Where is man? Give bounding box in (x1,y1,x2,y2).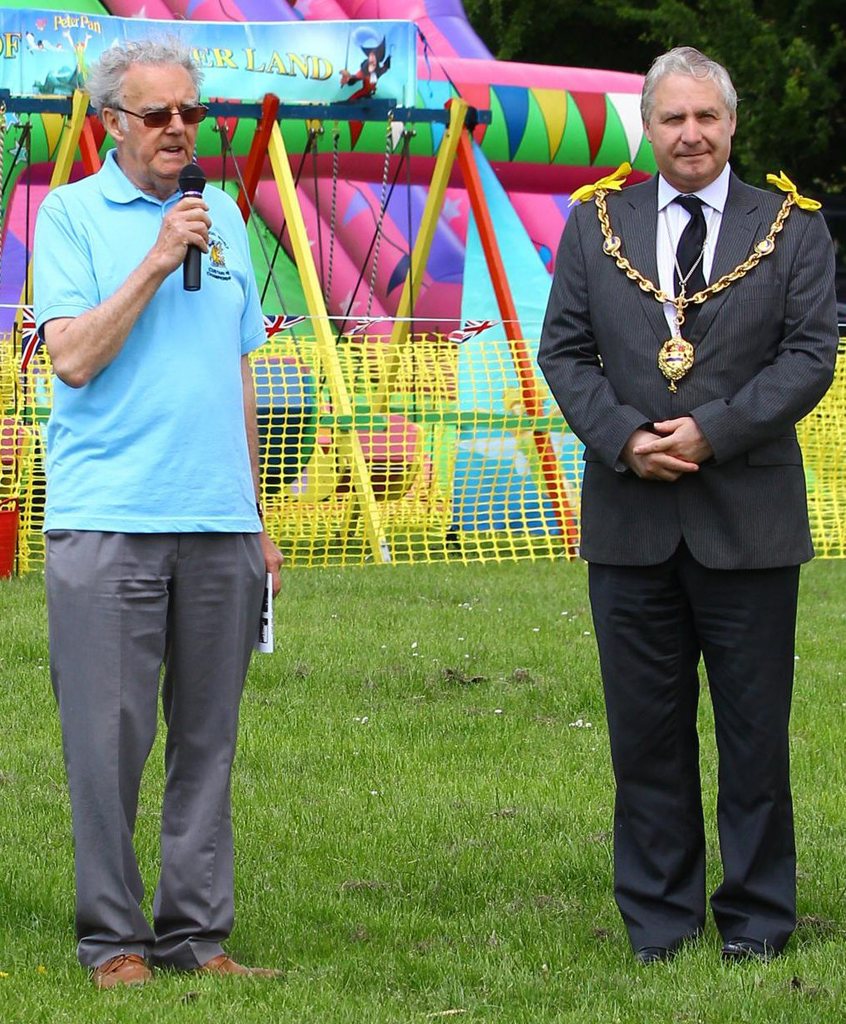
(45,33,288,997).
